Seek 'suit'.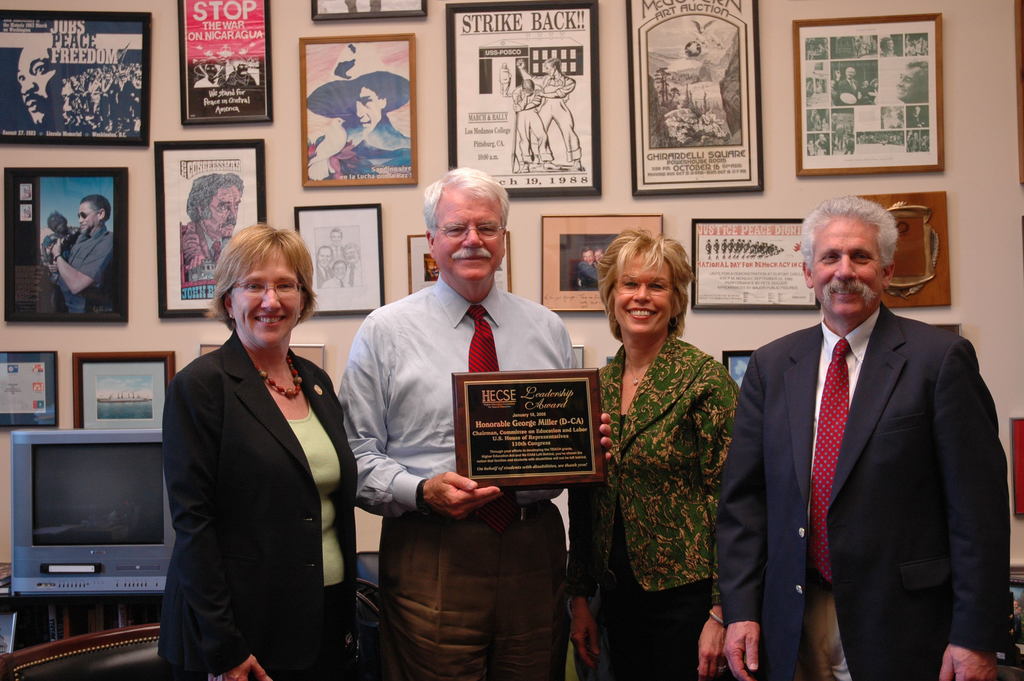
152:336:371:680.
